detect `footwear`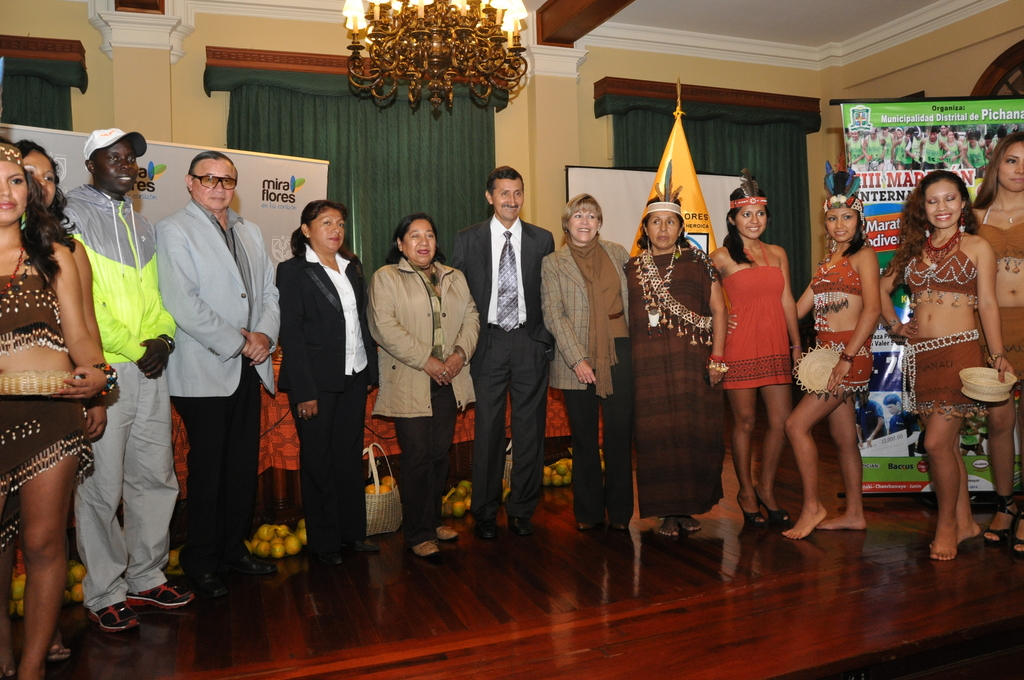
(x1=338, y1=530, x2=376, y2=555)
